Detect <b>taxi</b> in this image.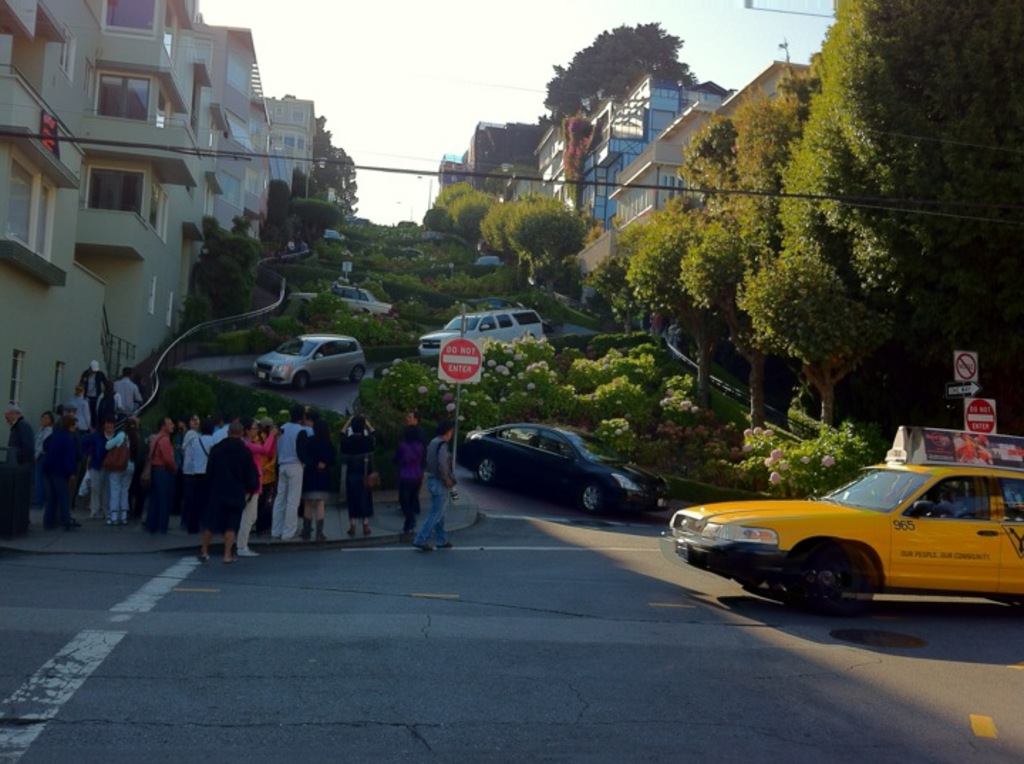
Detection: bbox(677, 445, 1023, 610).
